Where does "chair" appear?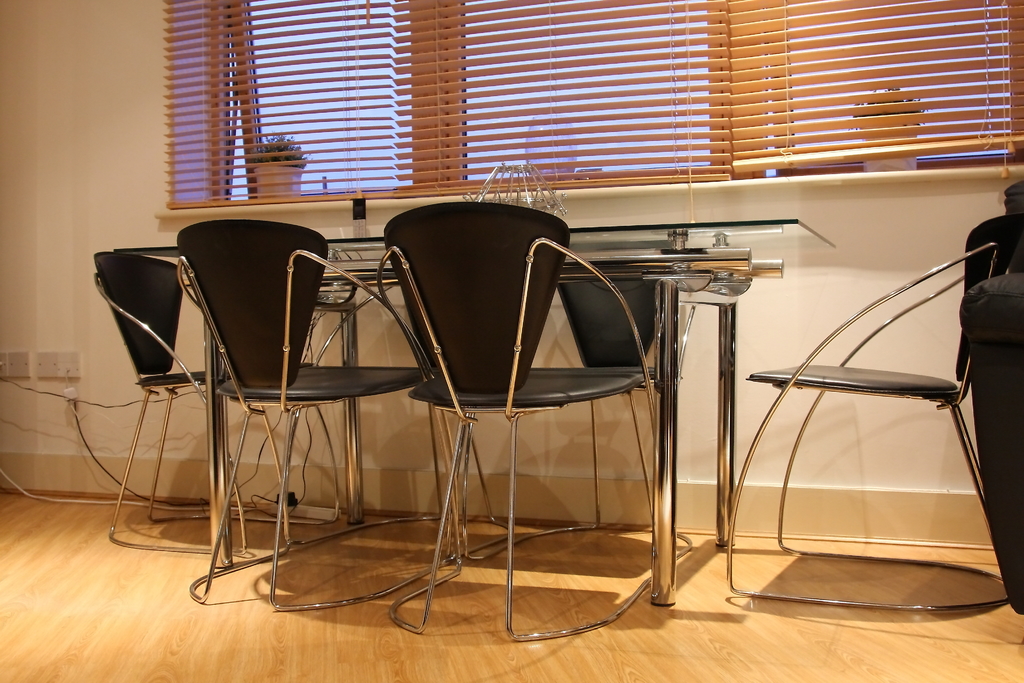
Appears at 105, 252, 289, 543.
